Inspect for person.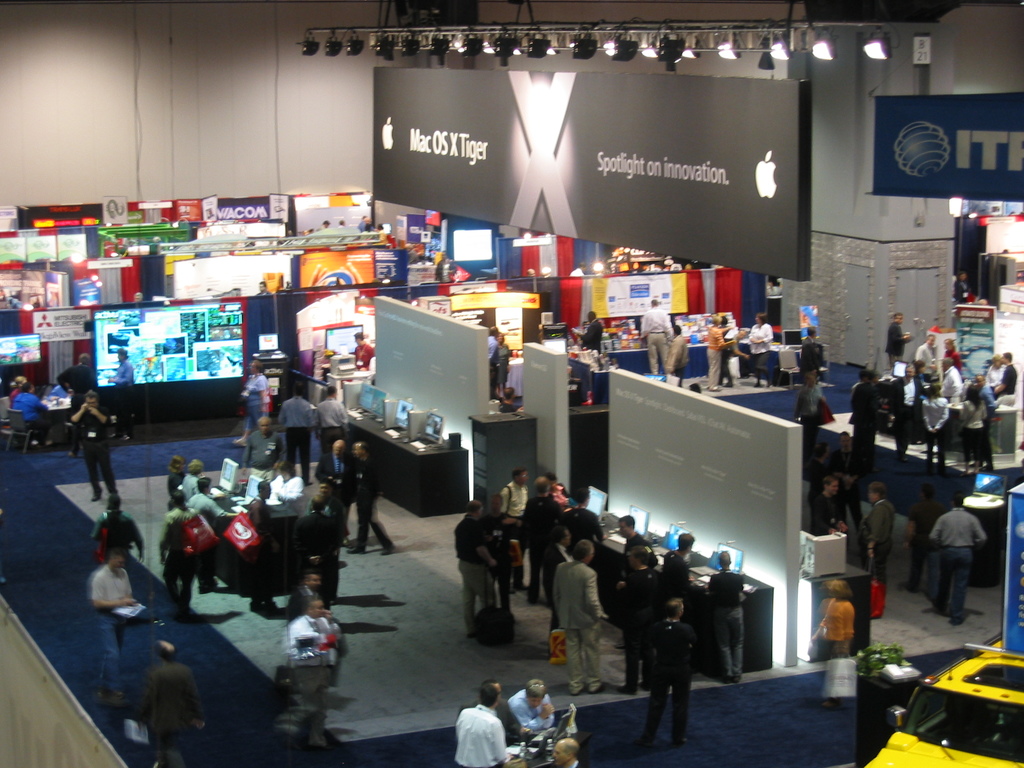
Inspection: [left=950, top=266, right=970, bottom=308].
